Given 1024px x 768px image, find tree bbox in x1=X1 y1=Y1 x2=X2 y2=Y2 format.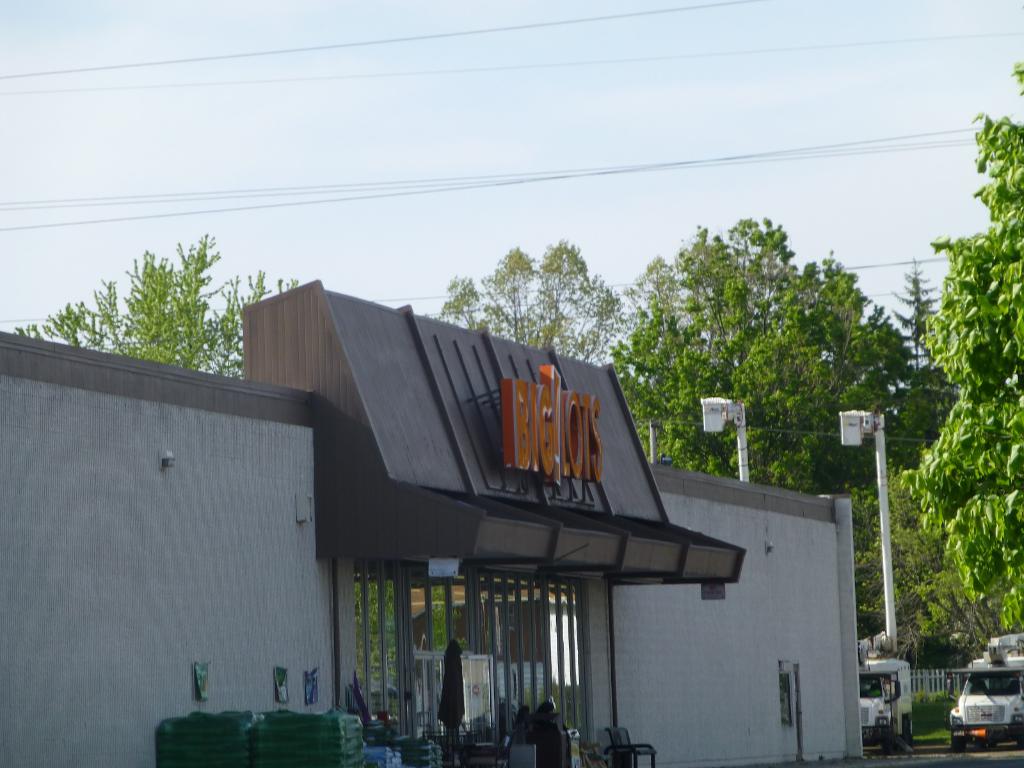
x1=859 y1=173 x2=1021 y2=721.
